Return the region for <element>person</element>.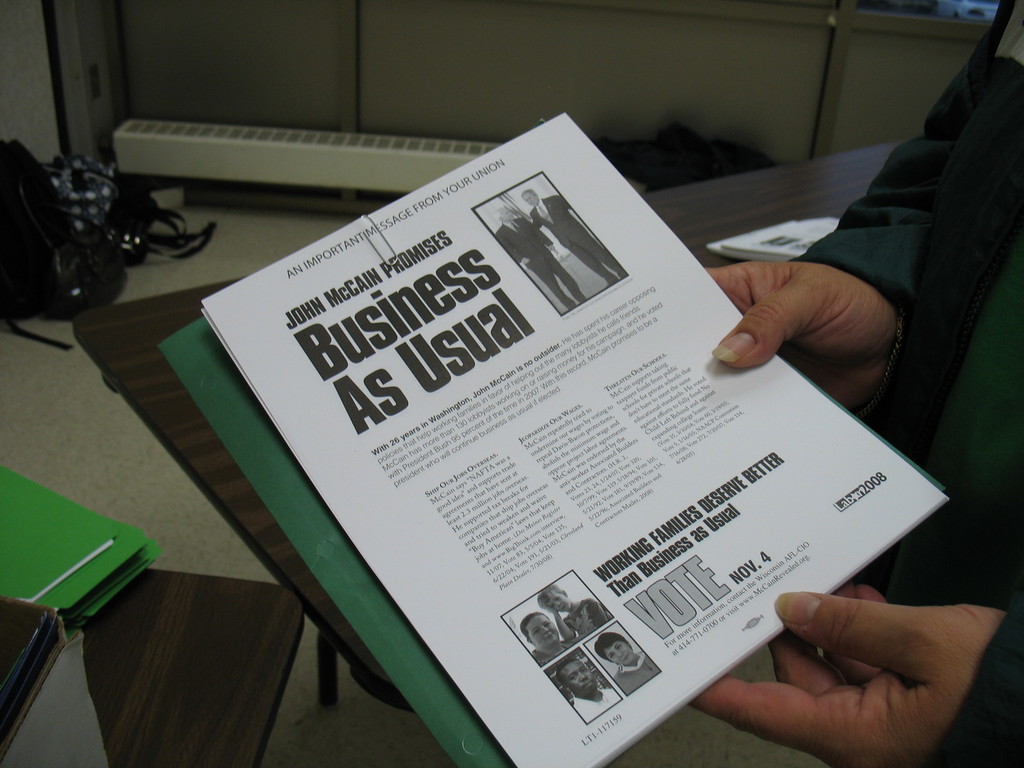
select_region(536, 582, 611, 640).
